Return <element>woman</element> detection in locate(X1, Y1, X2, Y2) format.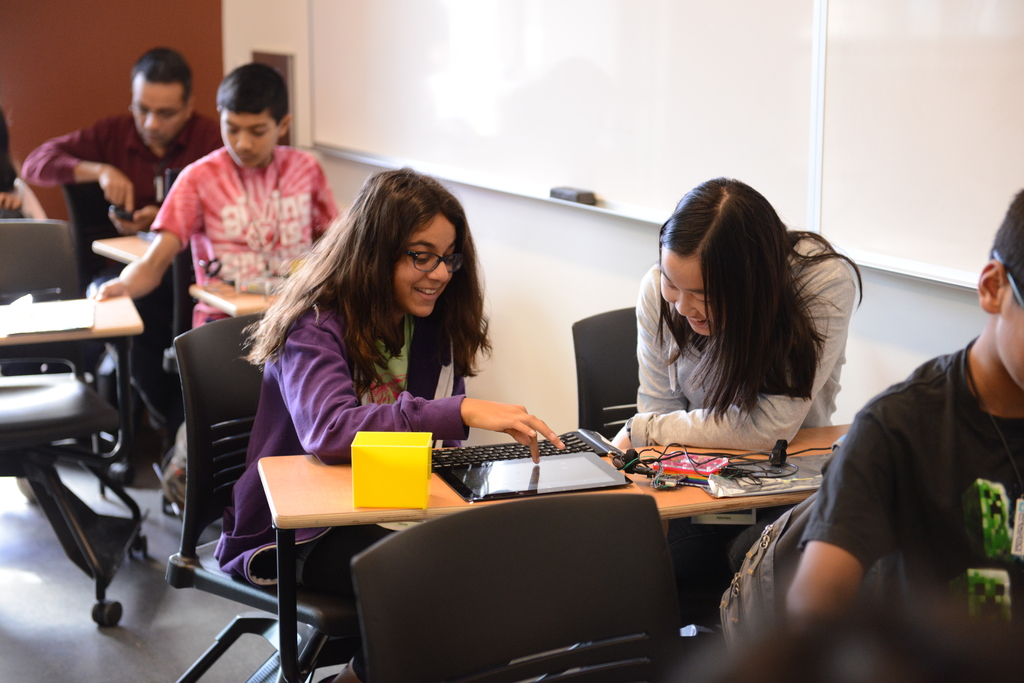
locate(0, 106, 47, 502).
